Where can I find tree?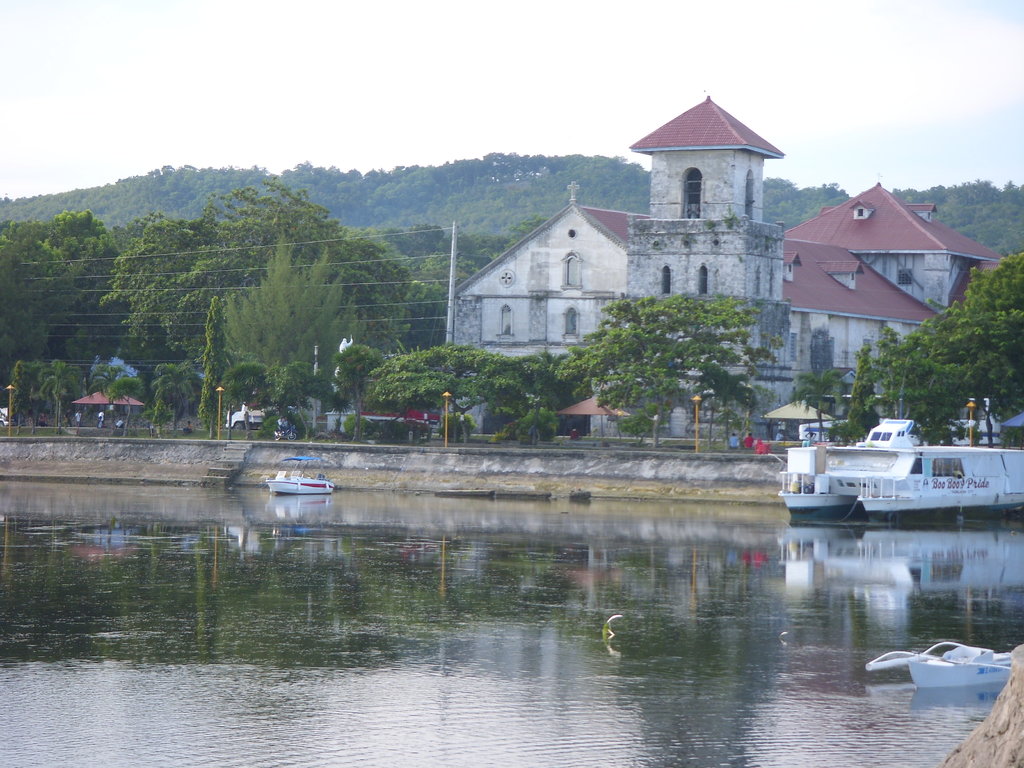
You can find it at {"x1": 558, "y1": 340, "x2": 636, "y2": 445}.
